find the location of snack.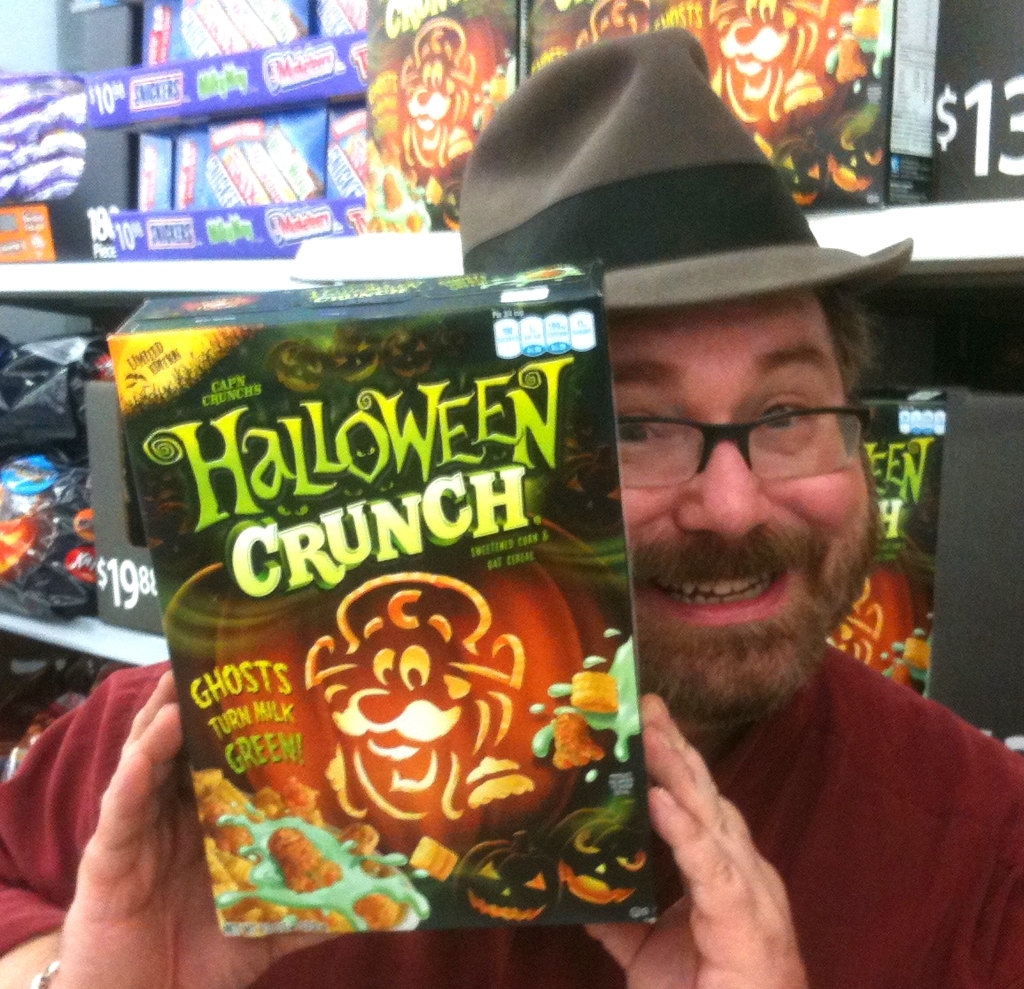
Location: [403, 827, 464, 885].
